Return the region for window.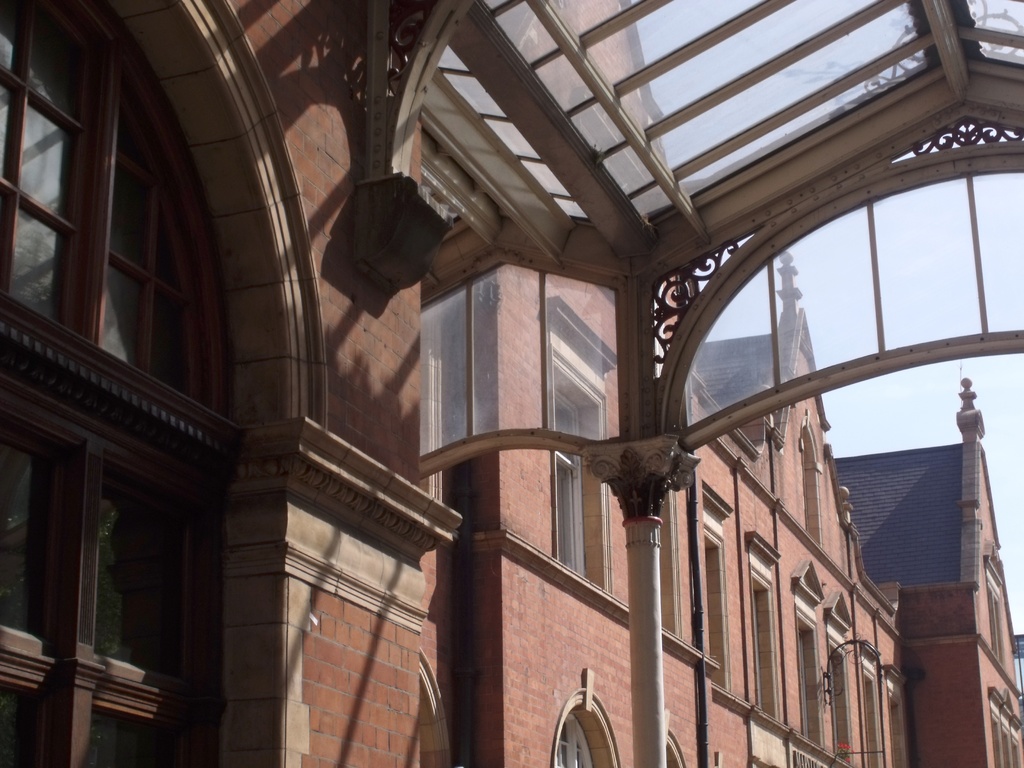
<box>831,587,851,764</box>.
